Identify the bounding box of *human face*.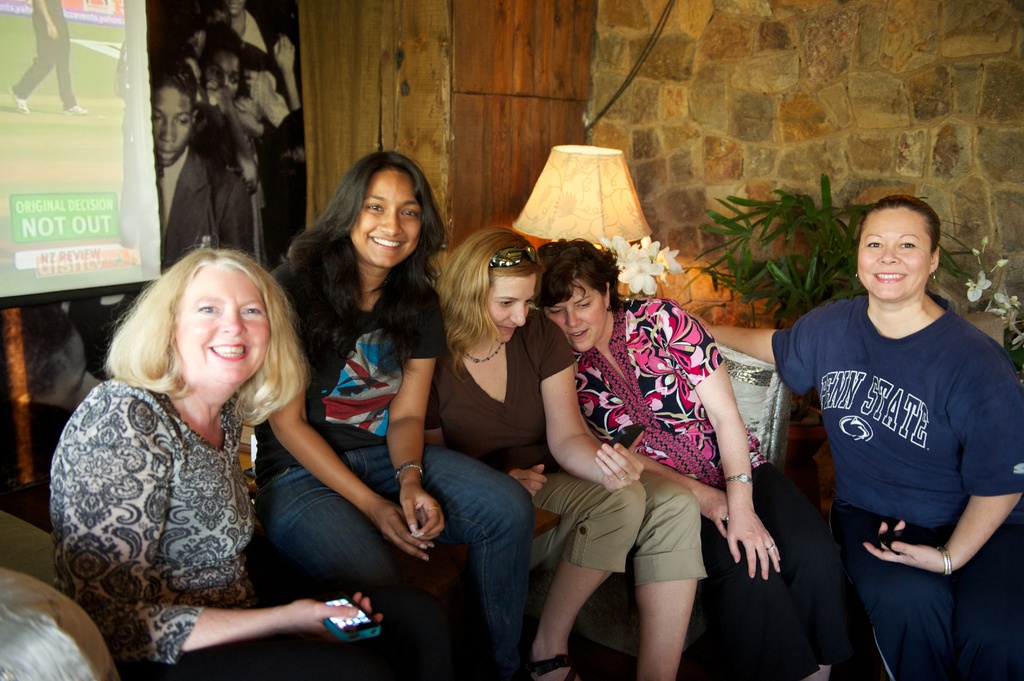
<box>349,164,426,271</box>.
